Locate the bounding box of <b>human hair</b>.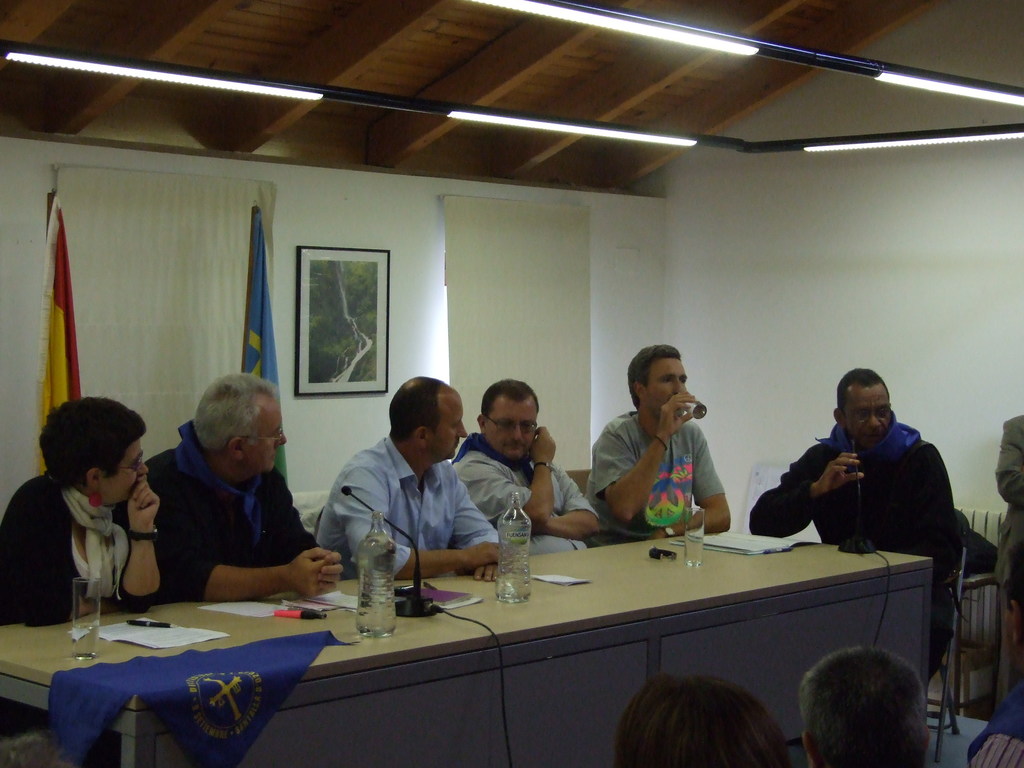
Bounding box: locate(836, 367, 890, 420).
